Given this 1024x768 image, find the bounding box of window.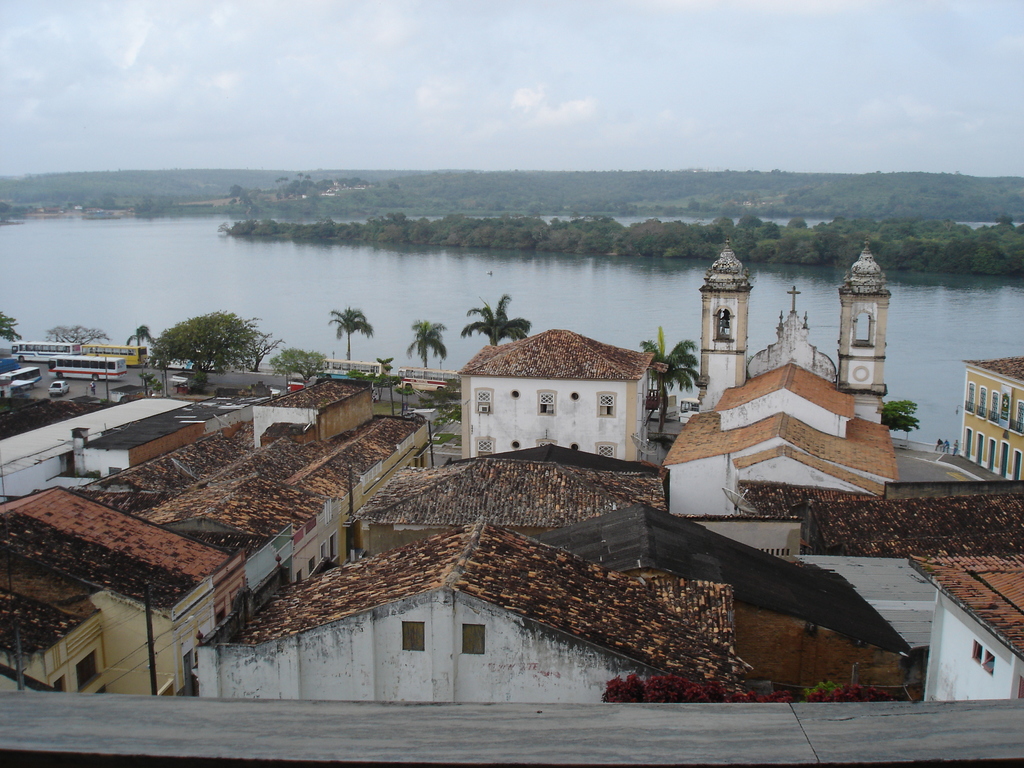
[left=458, top=623, right=490, bottom=657].
